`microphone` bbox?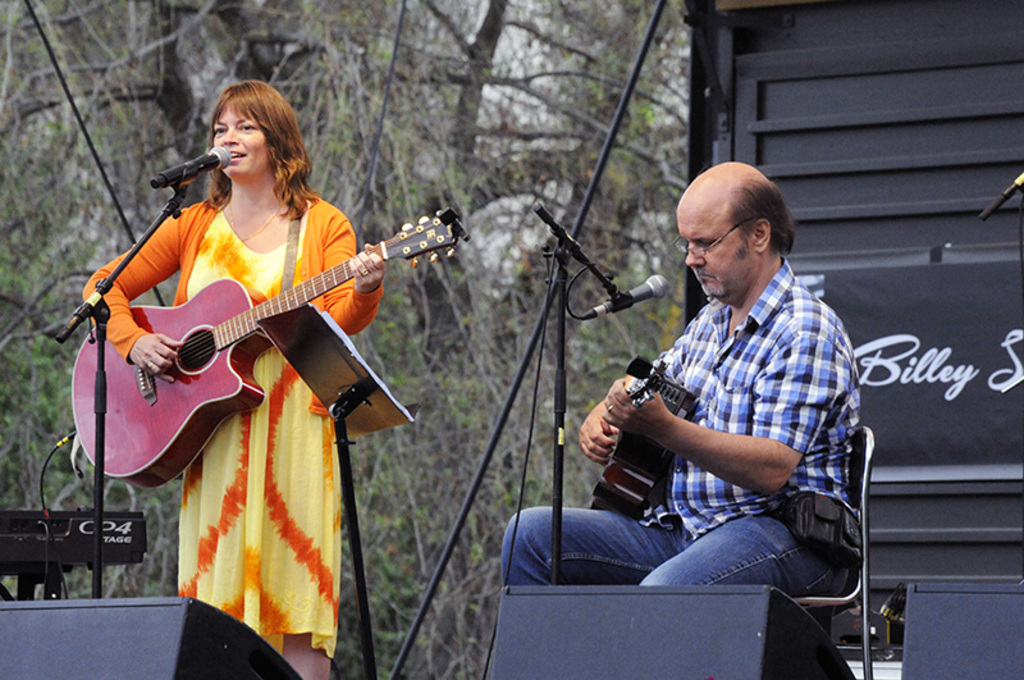
bbox=[585, 271, 664, 318]
